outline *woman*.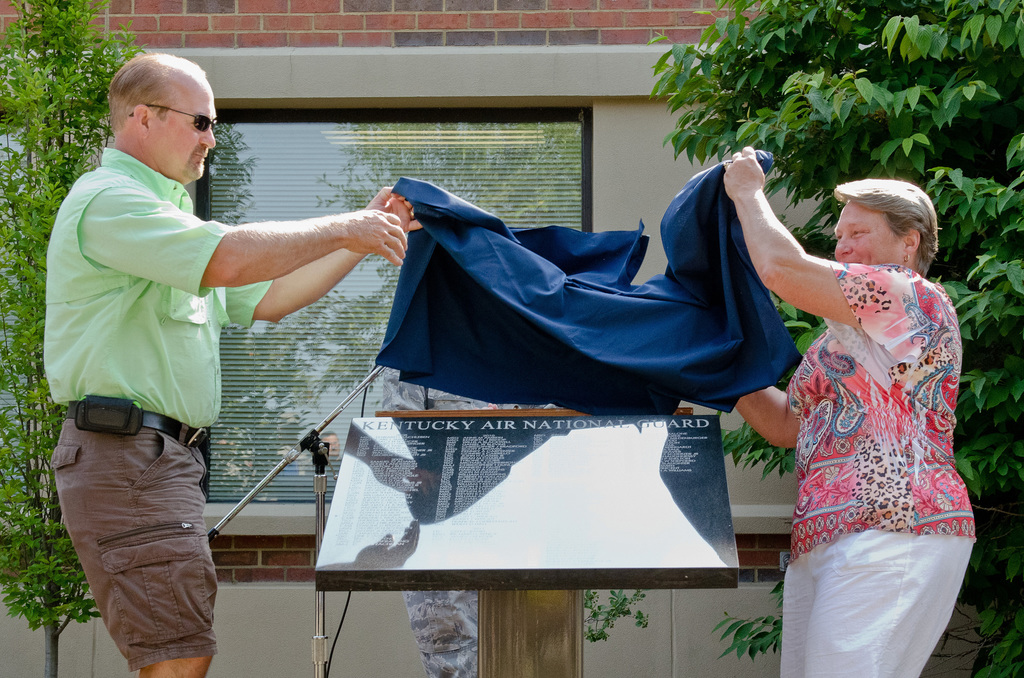
Outline: rect(733, 148, 979, 677).
